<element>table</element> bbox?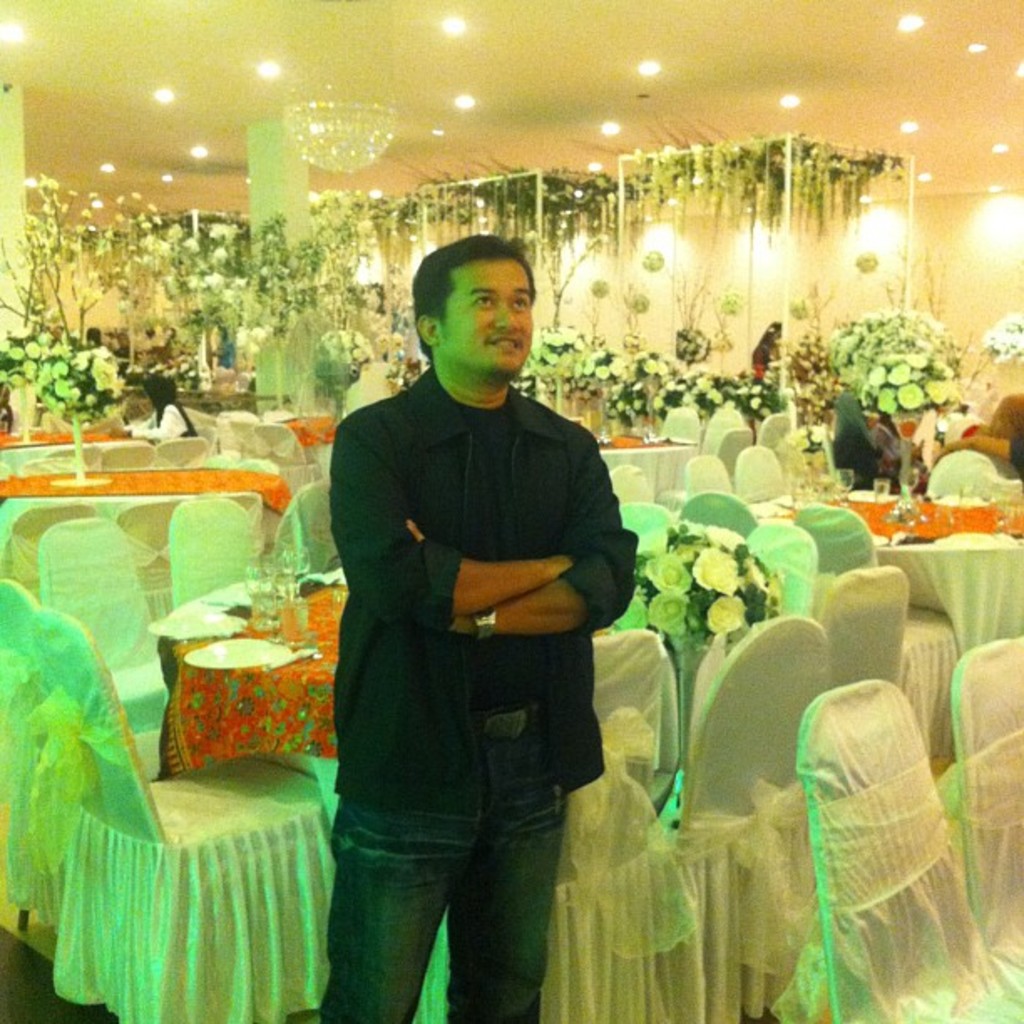
box(0, 465, 296, 537)
